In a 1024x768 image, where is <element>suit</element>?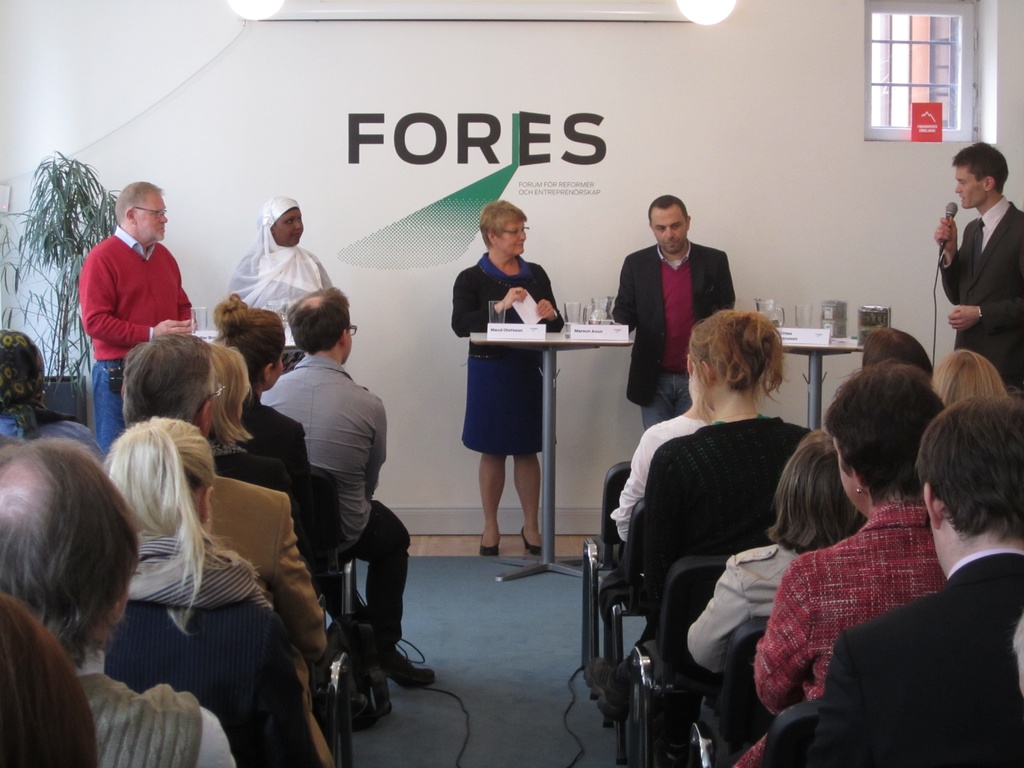
select_region(792, 554, 1023, 767).
